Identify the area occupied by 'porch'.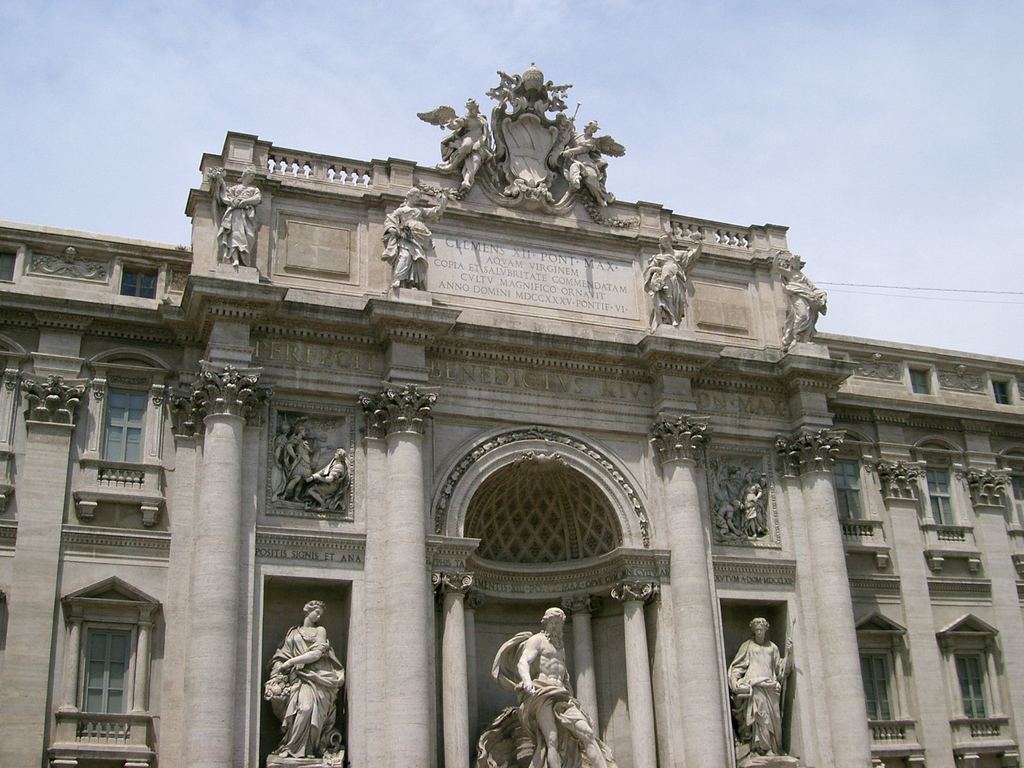
Area: pyautogui.locateOnScreen(70, 440, 160, 523).
